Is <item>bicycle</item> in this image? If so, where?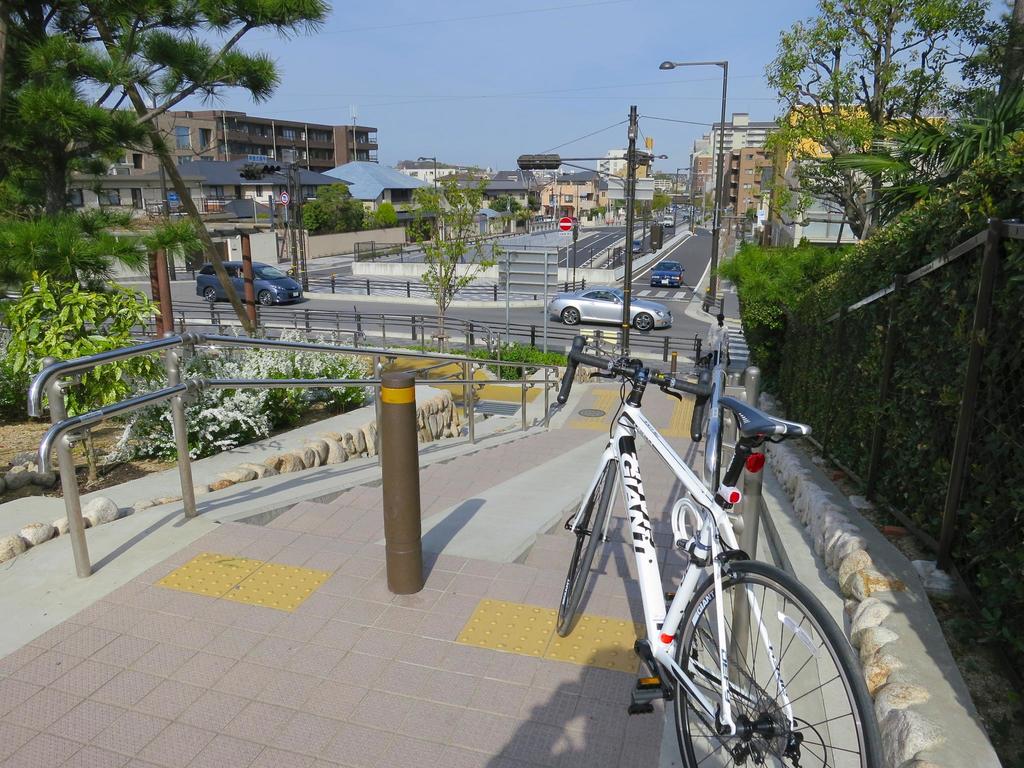
Yes, at (x1=535, y1=312, x2=880, y2=749).
